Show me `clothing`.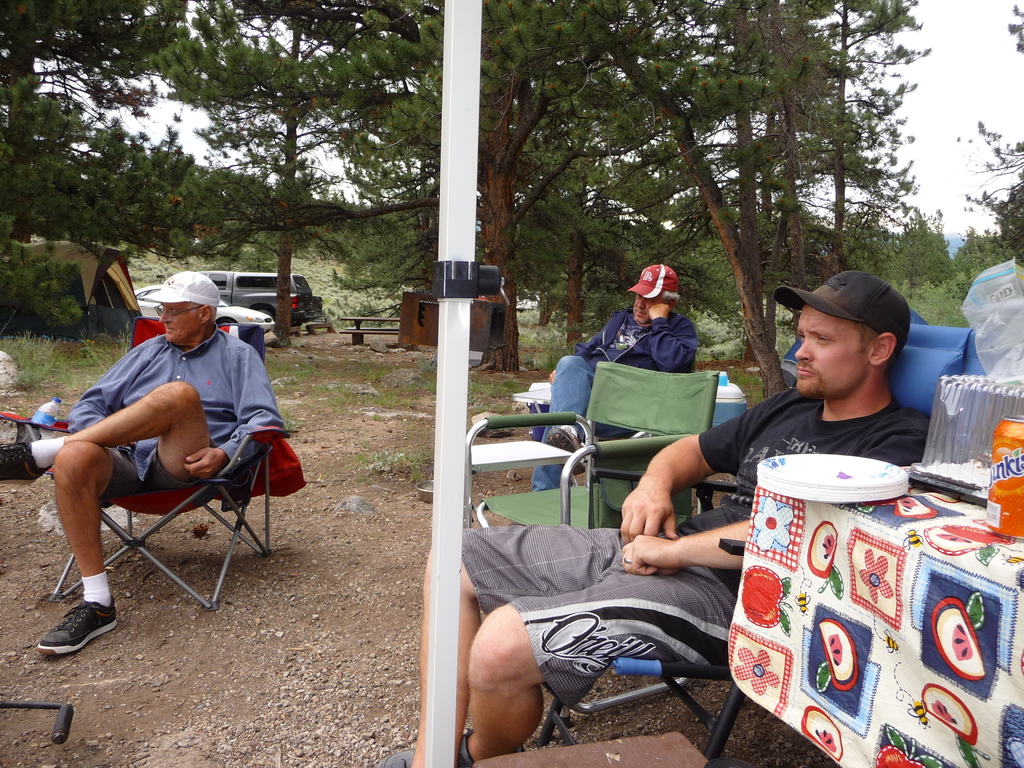
`clothing` is here: BBox(449, 385, 931, 714).
